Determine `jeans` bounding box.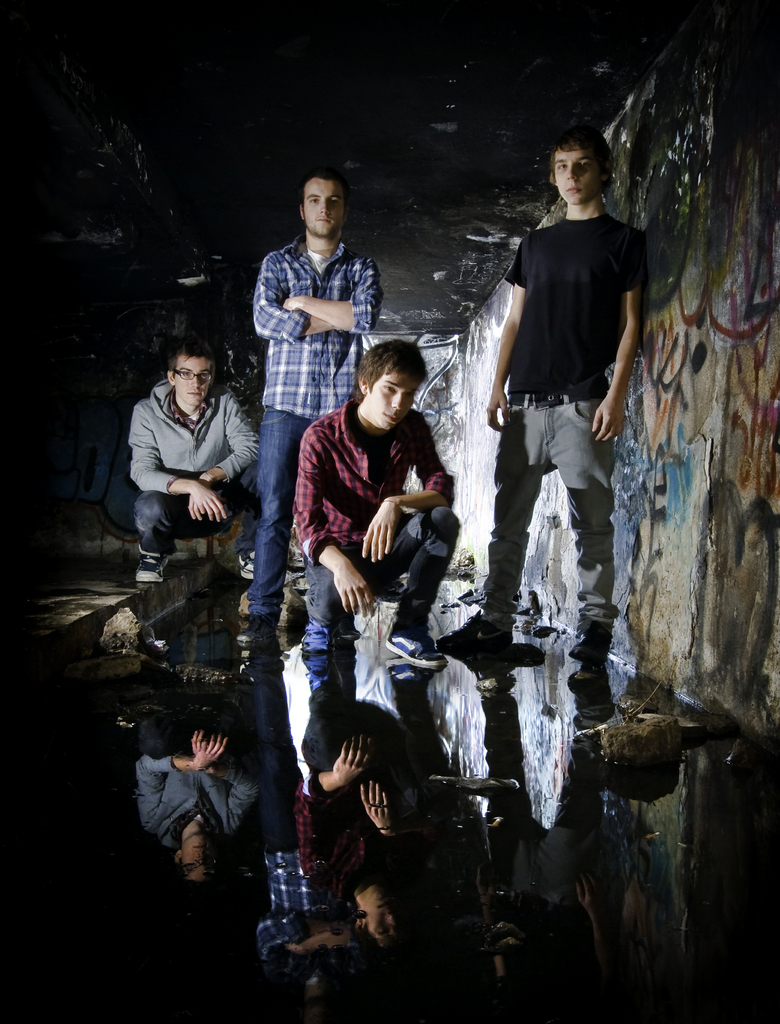
Determined: (x1=135, y1=486, x2=216, y2=545).
